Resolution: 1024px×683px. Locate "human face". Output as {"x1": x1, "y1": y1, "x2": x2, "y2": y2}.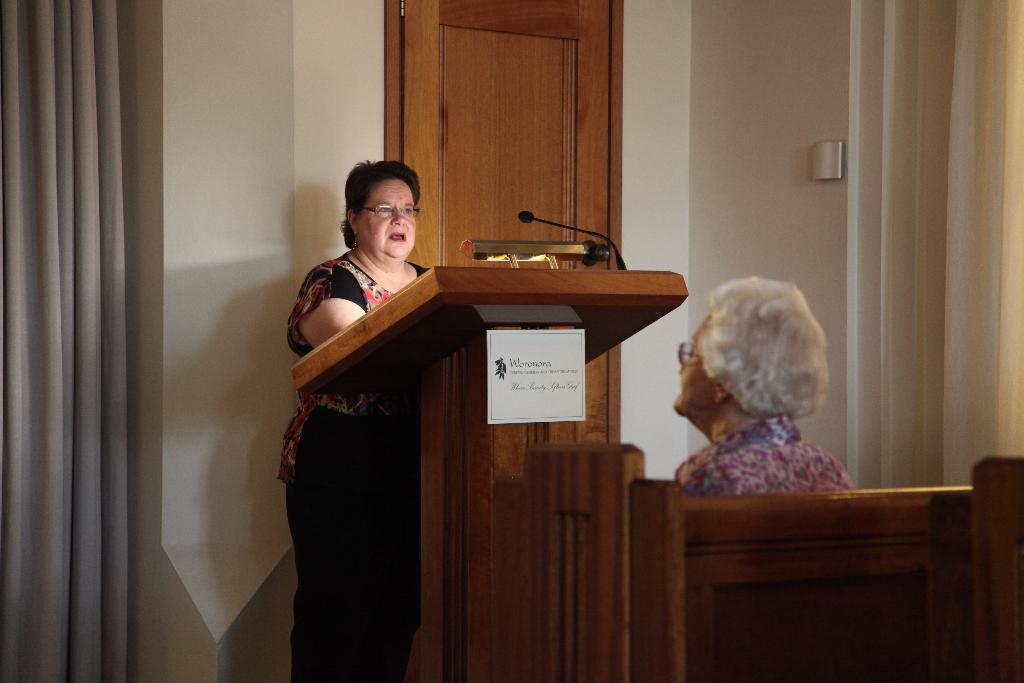
{"x1": 355, "y1": 183, "x2": 413, "y2": 257}.
